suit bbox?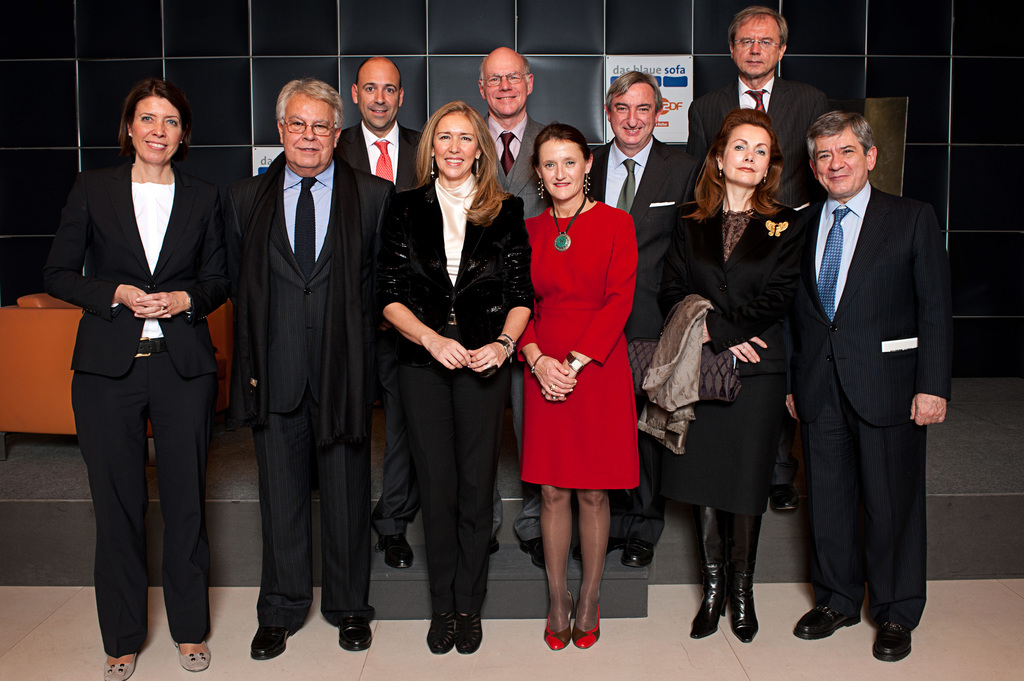
[x1=641, y1=194, x2=804, y2=610]
